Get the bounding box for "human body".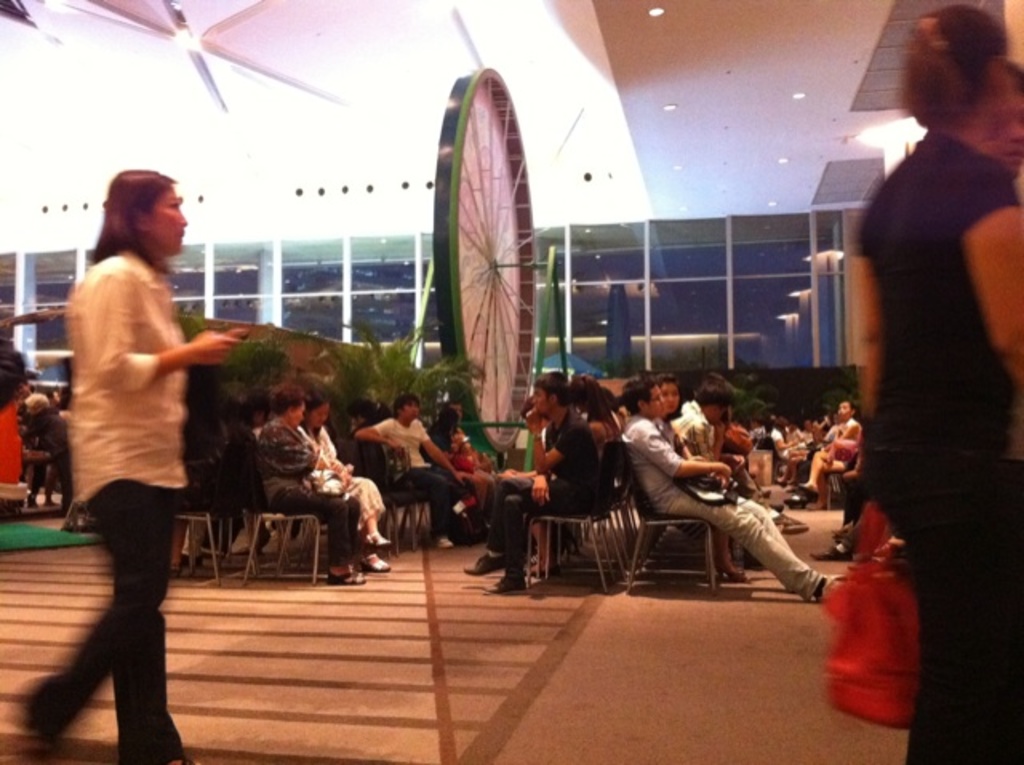
(859,136,1022,763).
